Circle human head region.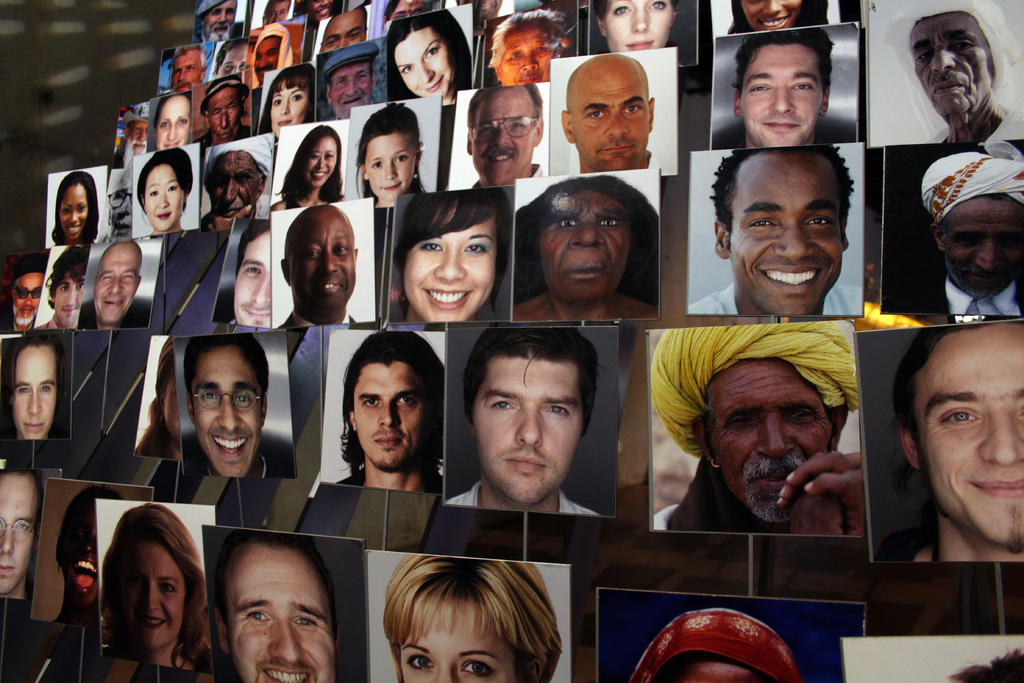
Region: <region>299, 124, 341, 188</region>.
